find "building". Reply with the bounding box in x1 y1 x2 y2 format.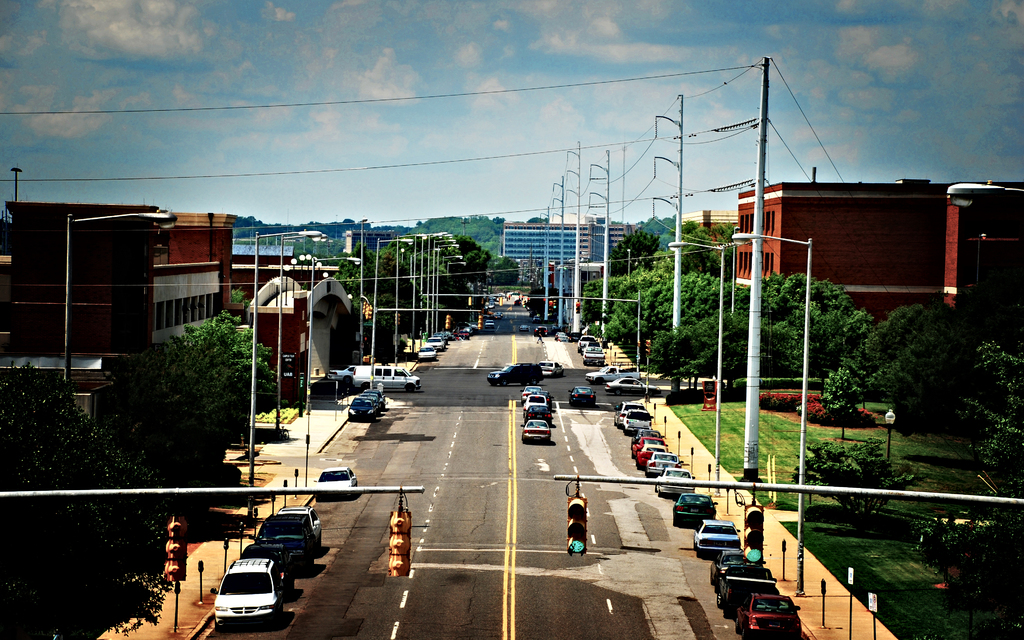
739 180 1023 358.
